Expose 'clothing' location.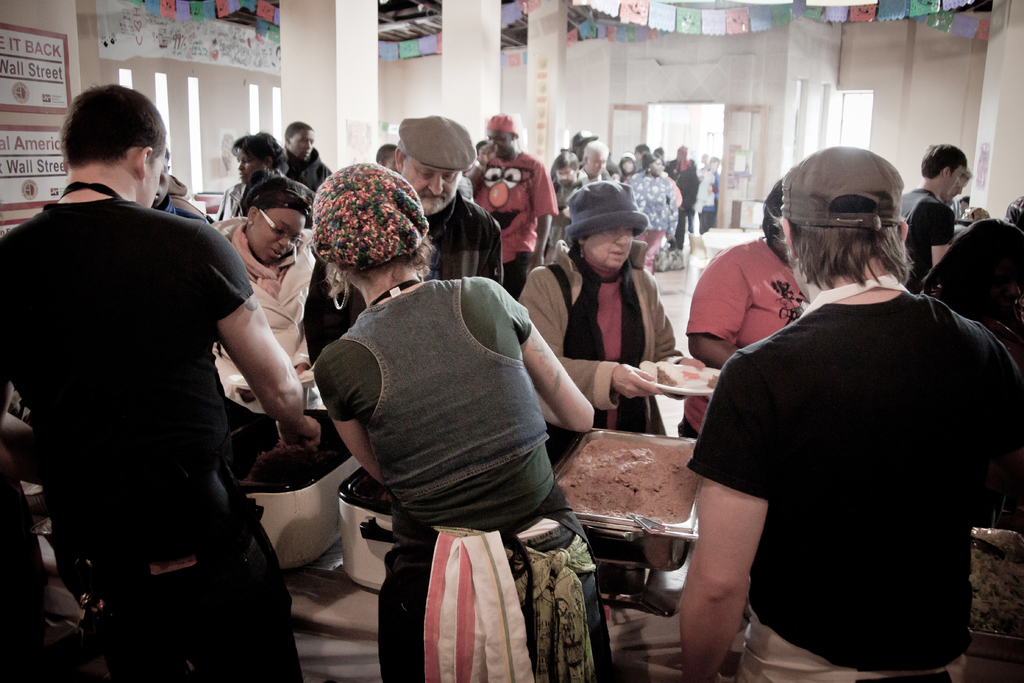
Exposed at <bbox>311, 190, 503, 345</bbox>.
